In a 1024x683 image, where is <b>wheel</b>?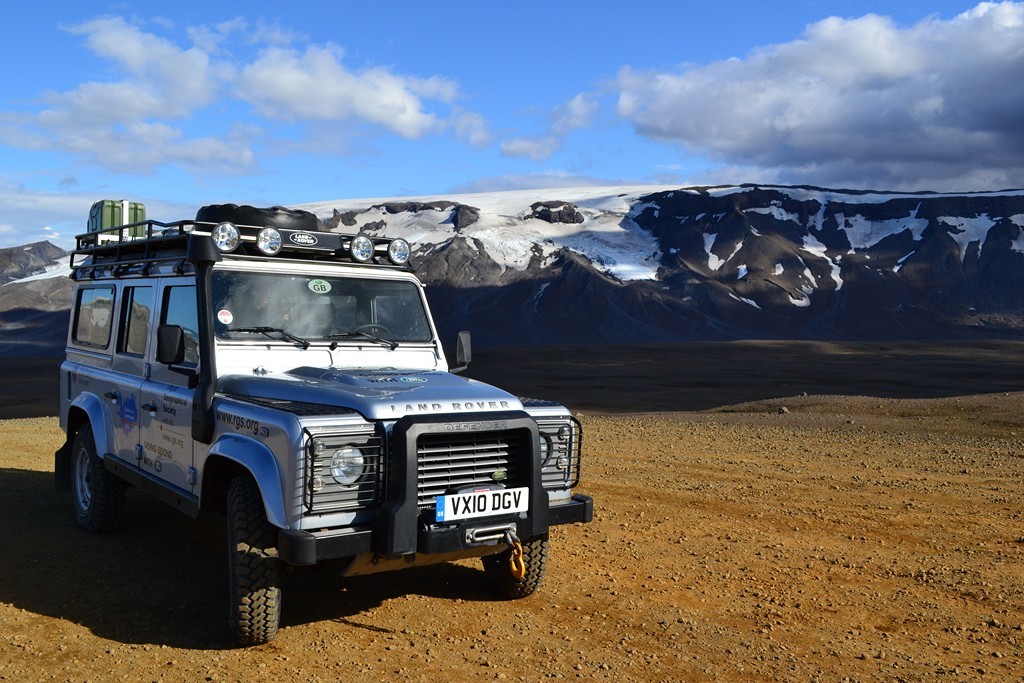
(52,419,118,529).
